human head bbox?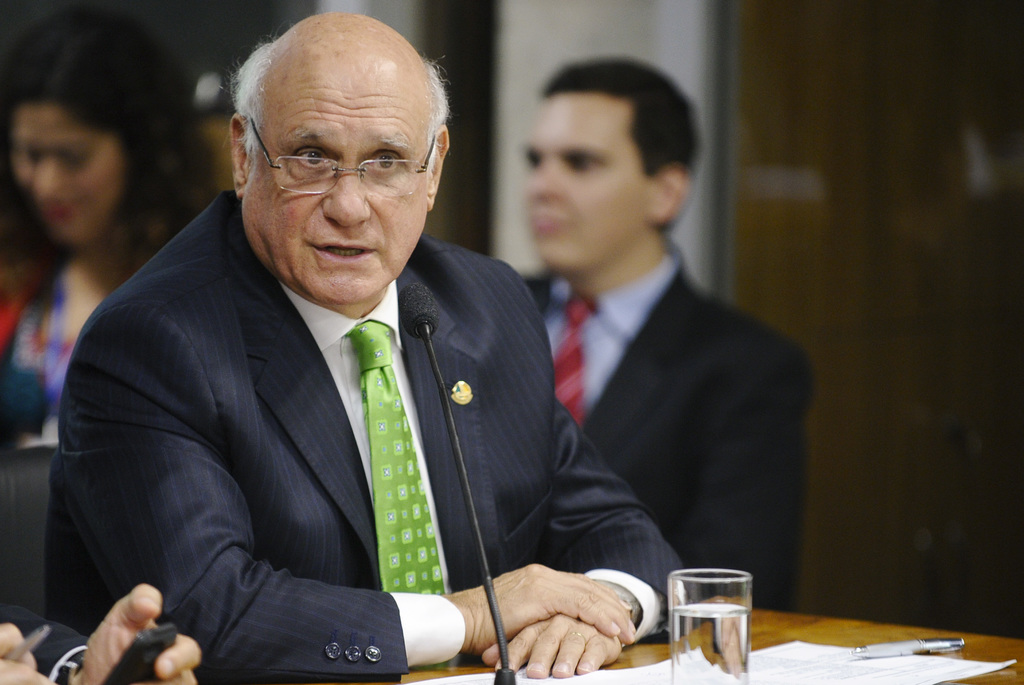
locate(517, 47, 707, 270)
